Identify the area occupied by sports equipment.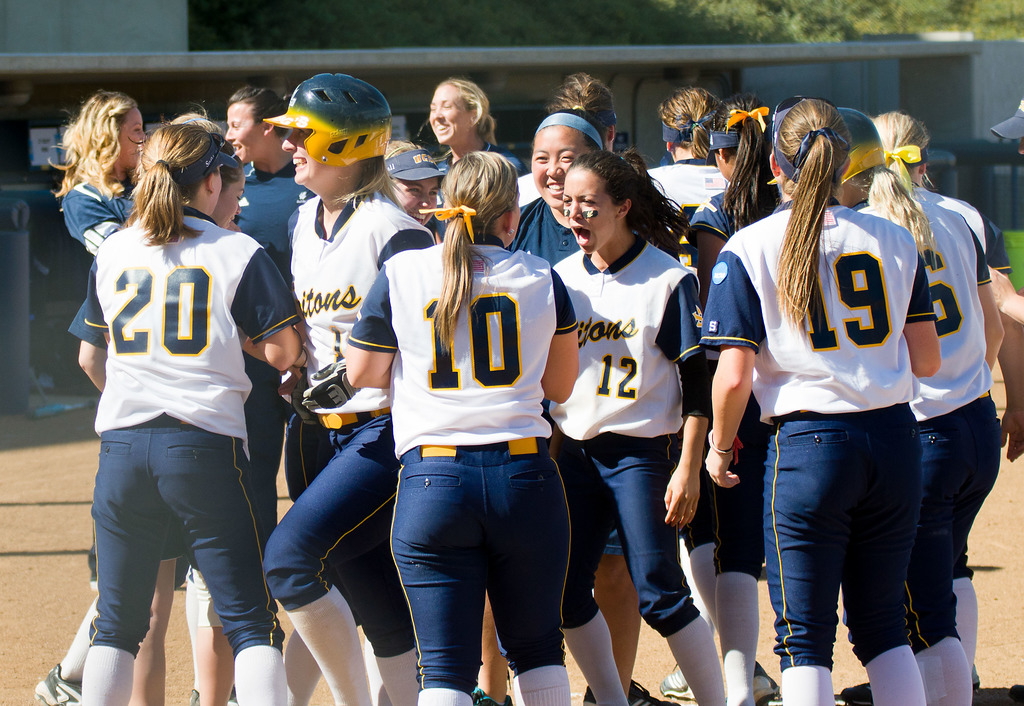
Area: <box>655,667,694,702</box>.
